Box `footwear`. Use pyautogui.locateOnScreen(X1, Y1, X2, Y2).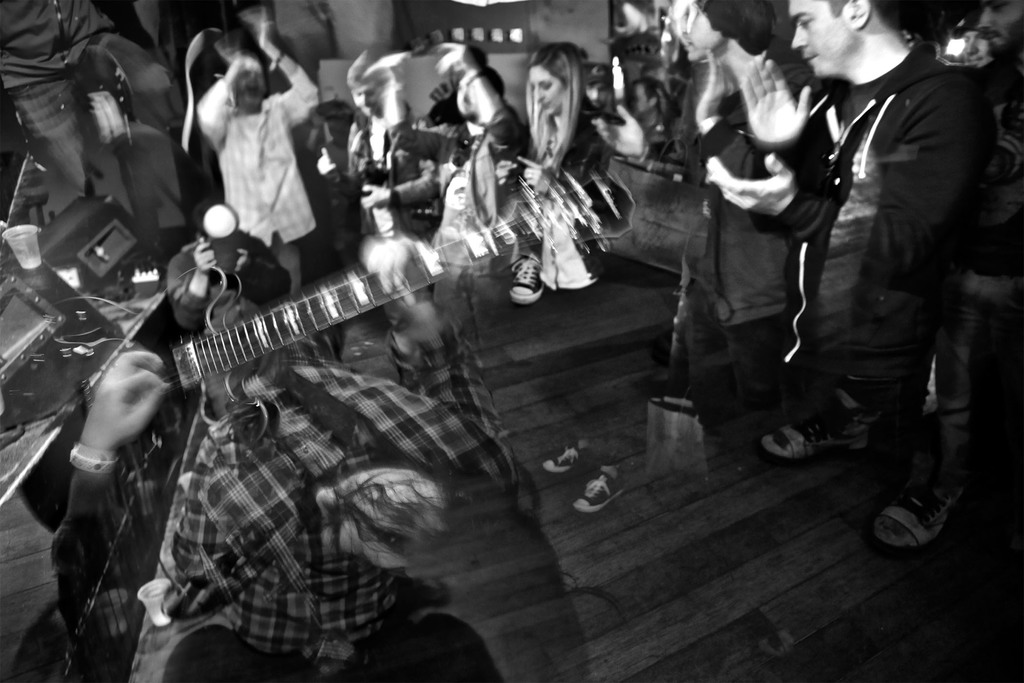
pyautogui.locateOnScreen(871, 443, 963, 551).
